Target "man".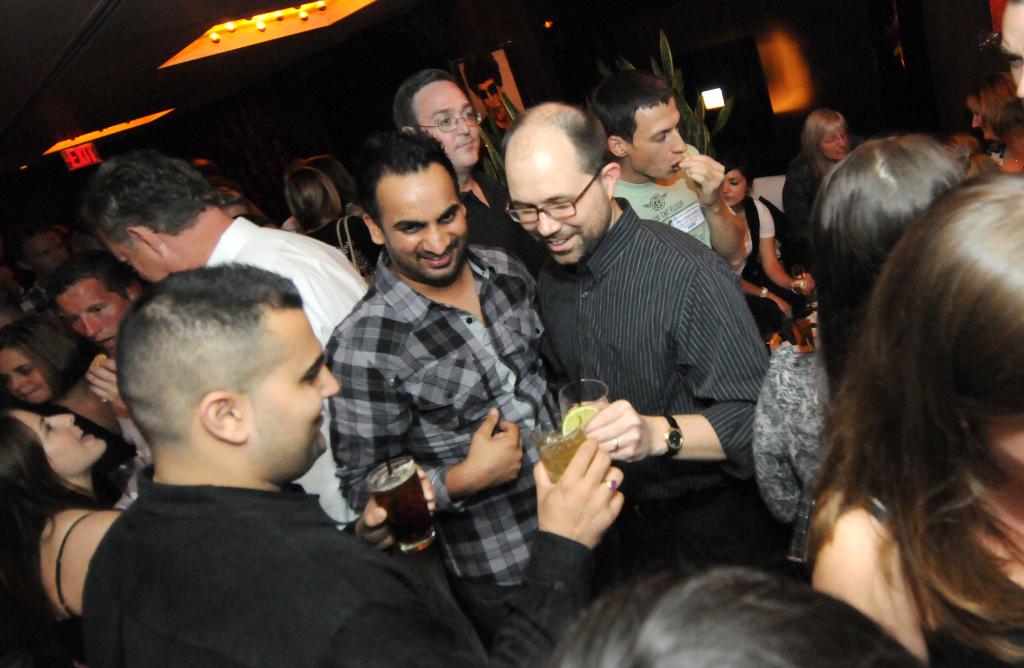
Target region: 40,250,158,363.
